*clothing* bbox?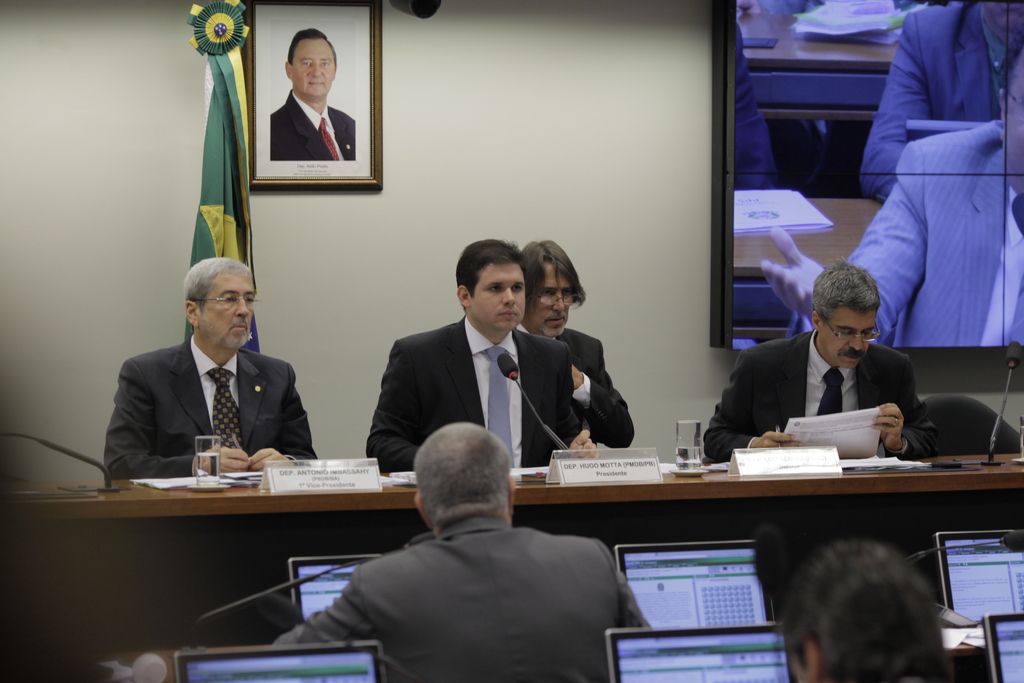
(x1=867, y1=0, x2=1020, y2=208)
